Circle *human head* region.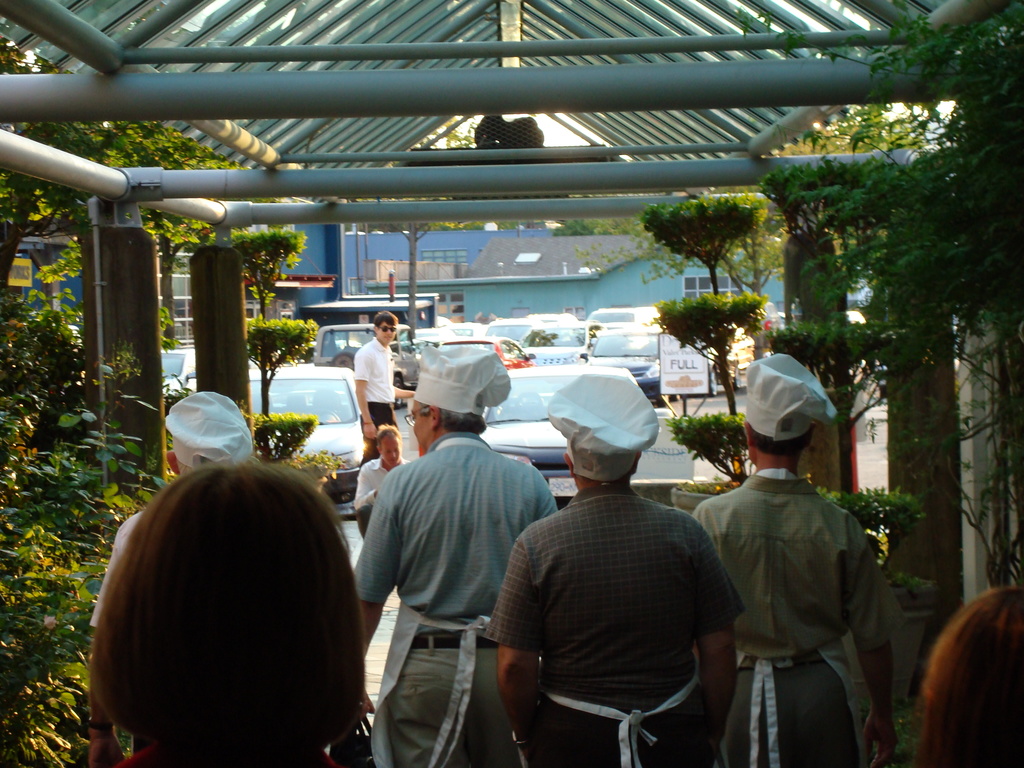
Region: detection(372, 309, 397, 341).
